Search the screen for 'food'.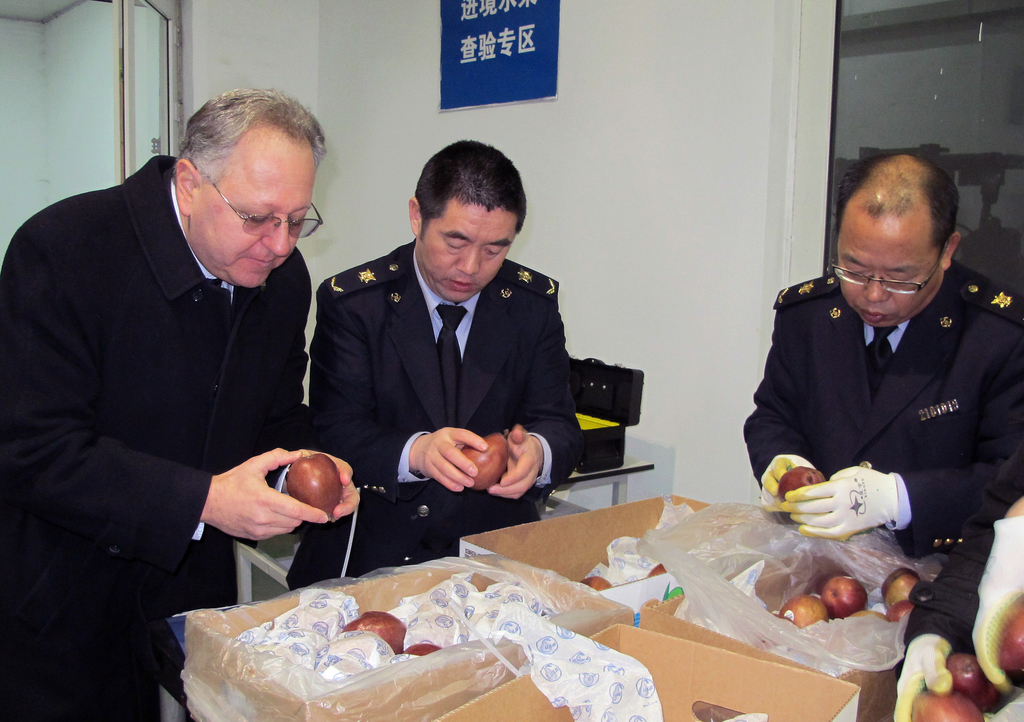
Found at detection(879, 577, 915, 606).
